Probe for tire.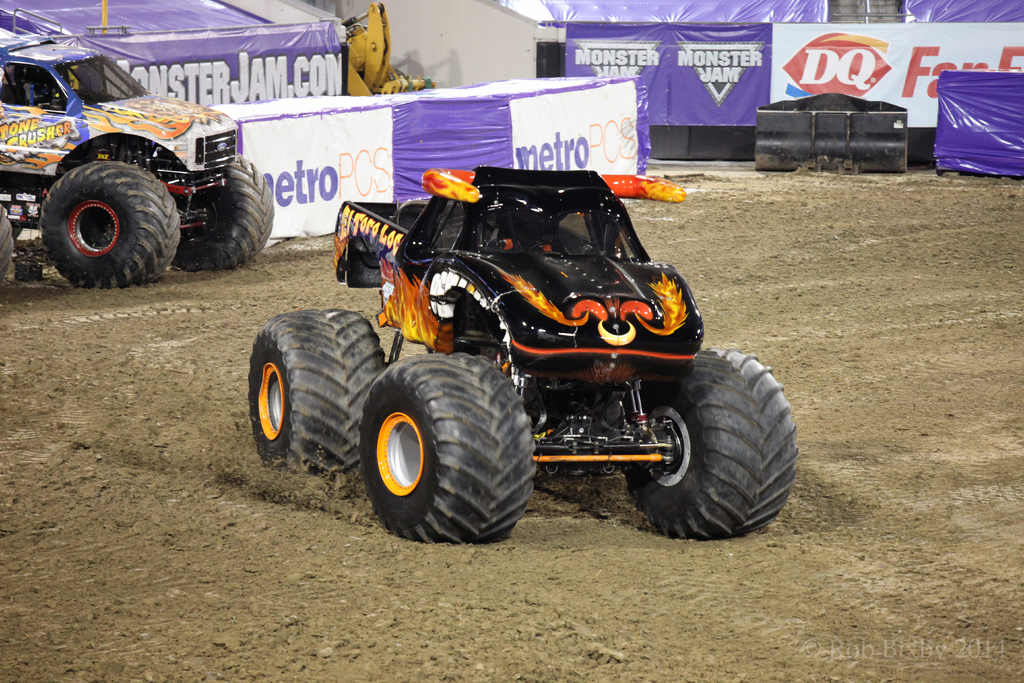
Probe result: 609, 338, 797, 538.
